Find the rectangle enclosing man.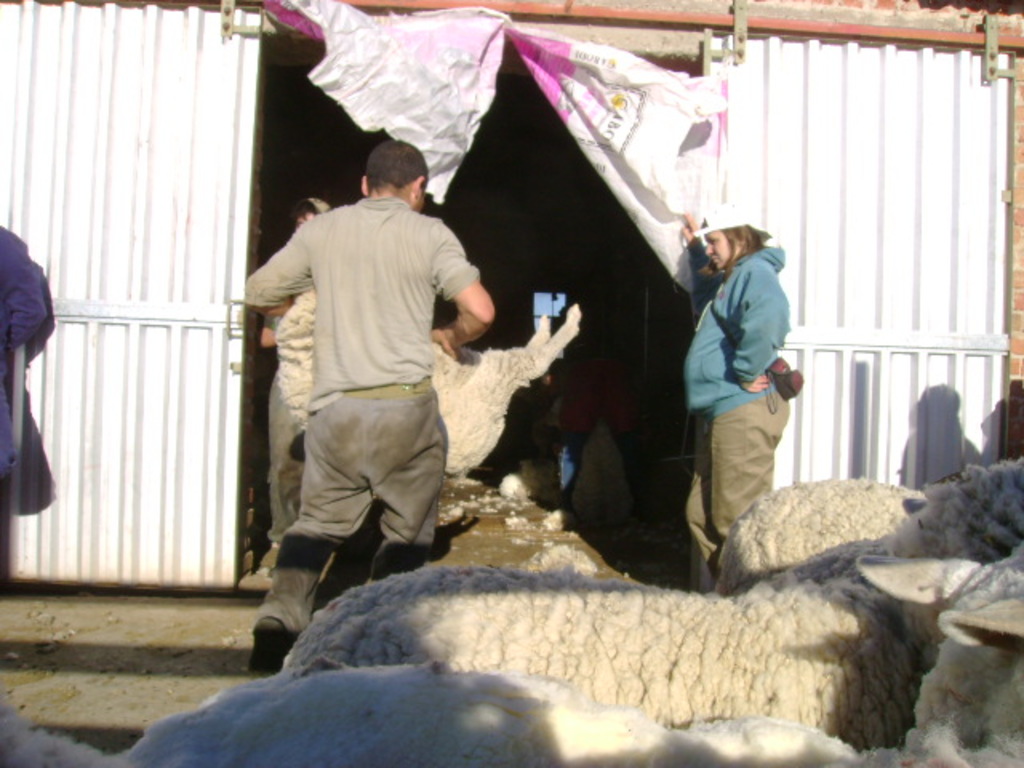
left=237, top=139, right=498, bottom=669.
